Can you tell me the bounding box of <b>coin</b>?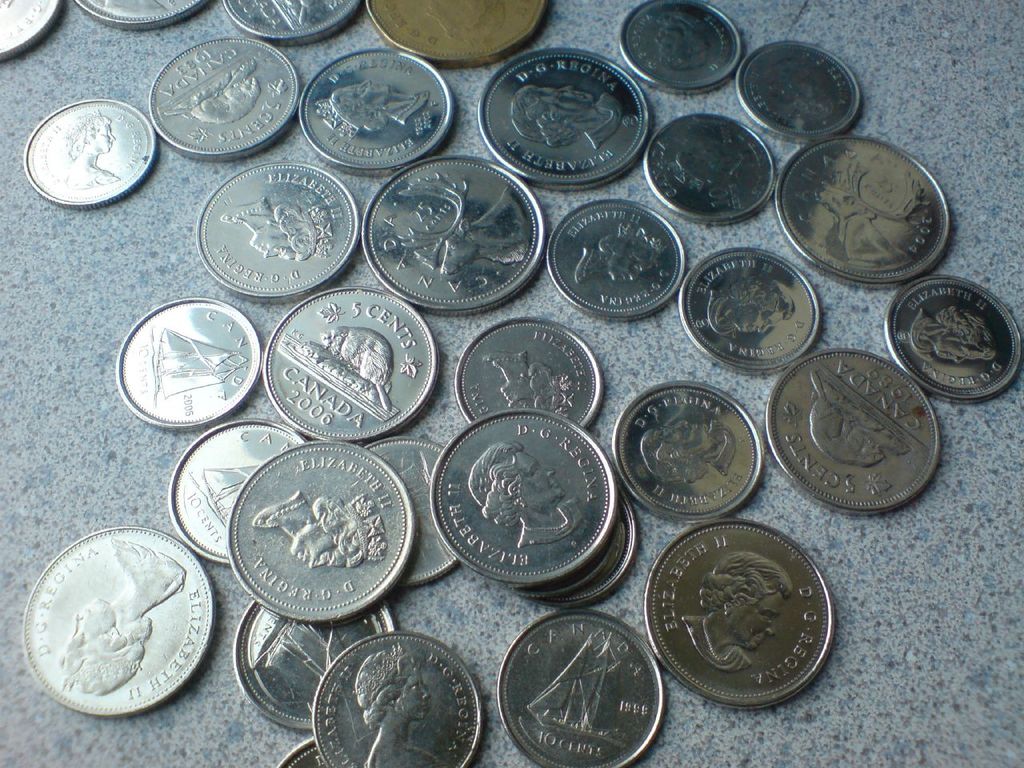
(429, 407, 617, 589).
